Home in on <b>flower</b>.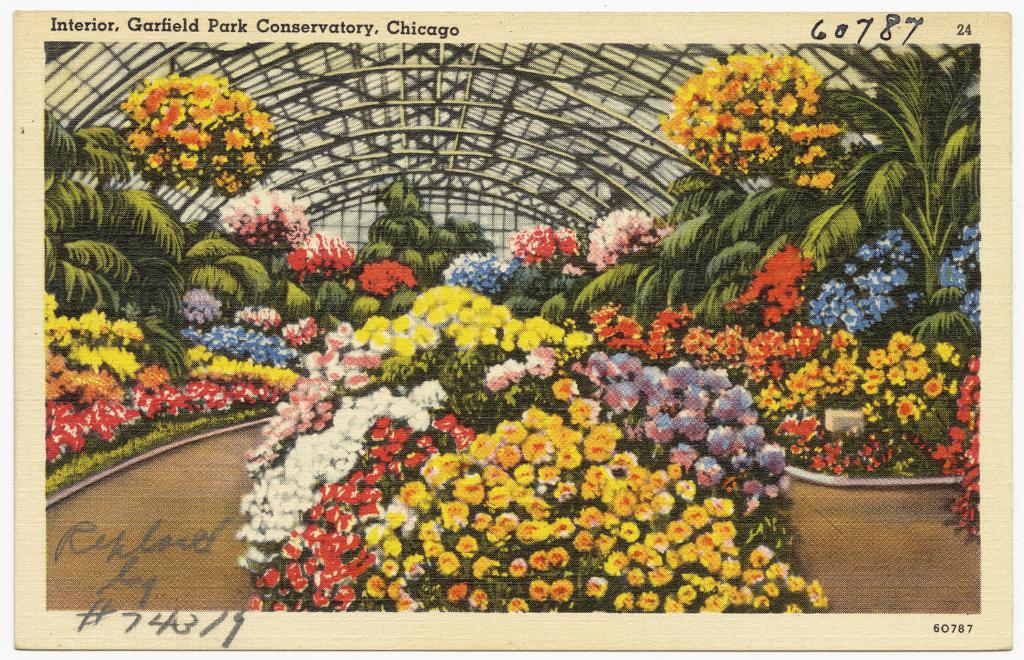
Homed in at bbox=[472, 433, 493, 461].
